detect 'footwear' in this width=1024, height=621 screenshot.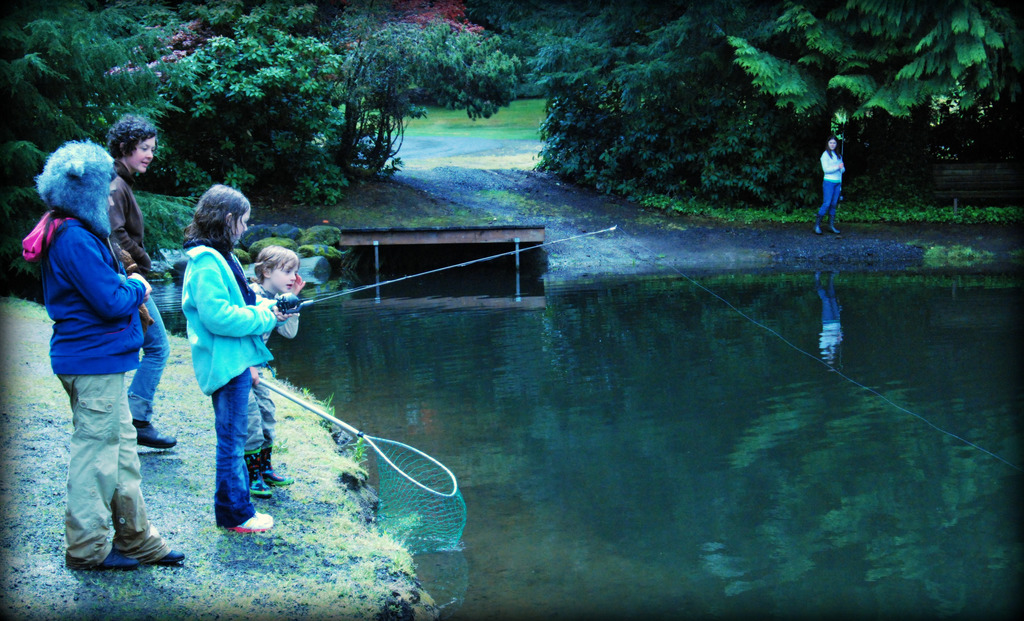
Detection: rect(822, 229, 845, 236).
